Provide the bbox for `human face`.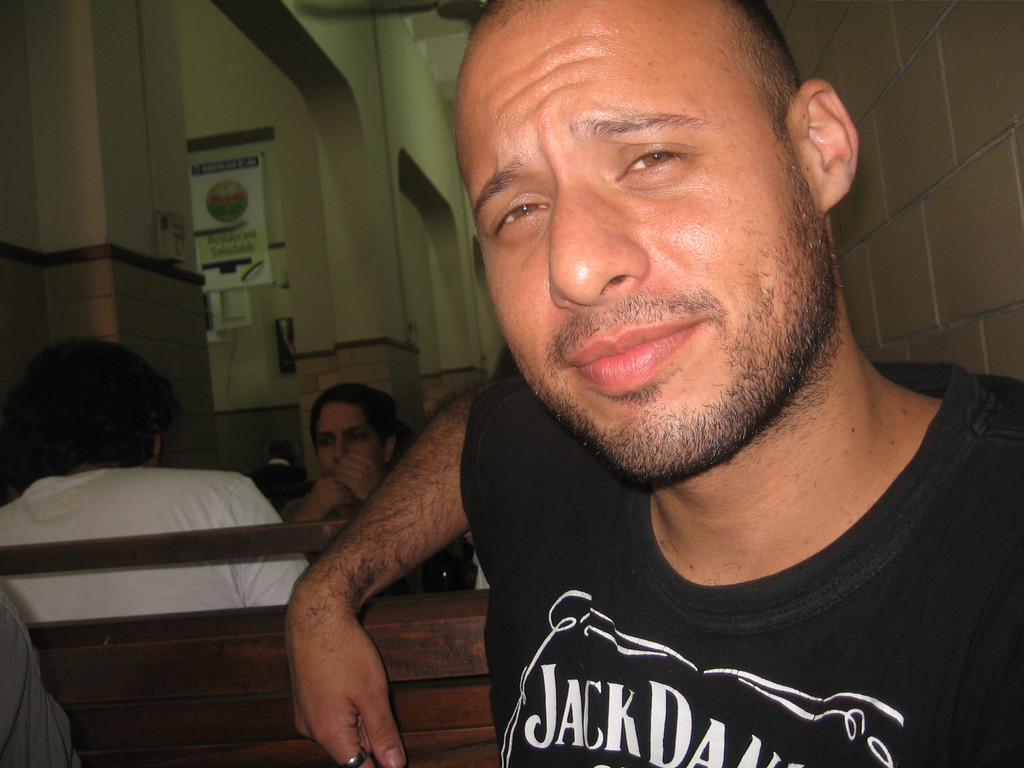
<bbox>456, 0, 837, 477</bbox>.
